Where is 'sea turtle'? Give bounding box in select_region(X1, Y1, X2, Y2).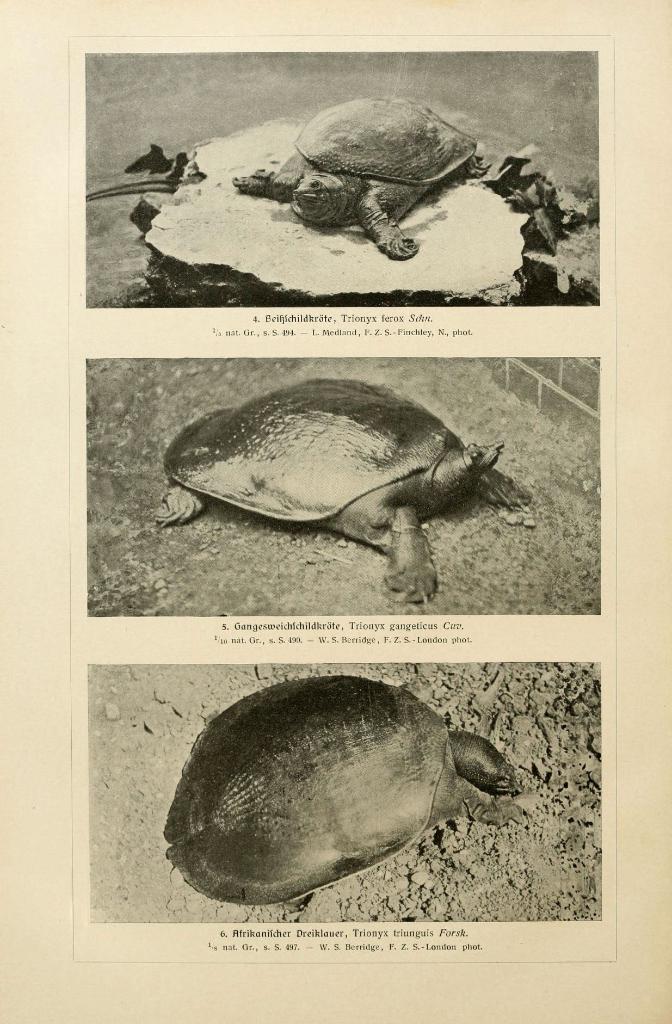
select_region(151, 678, 518, 908).
